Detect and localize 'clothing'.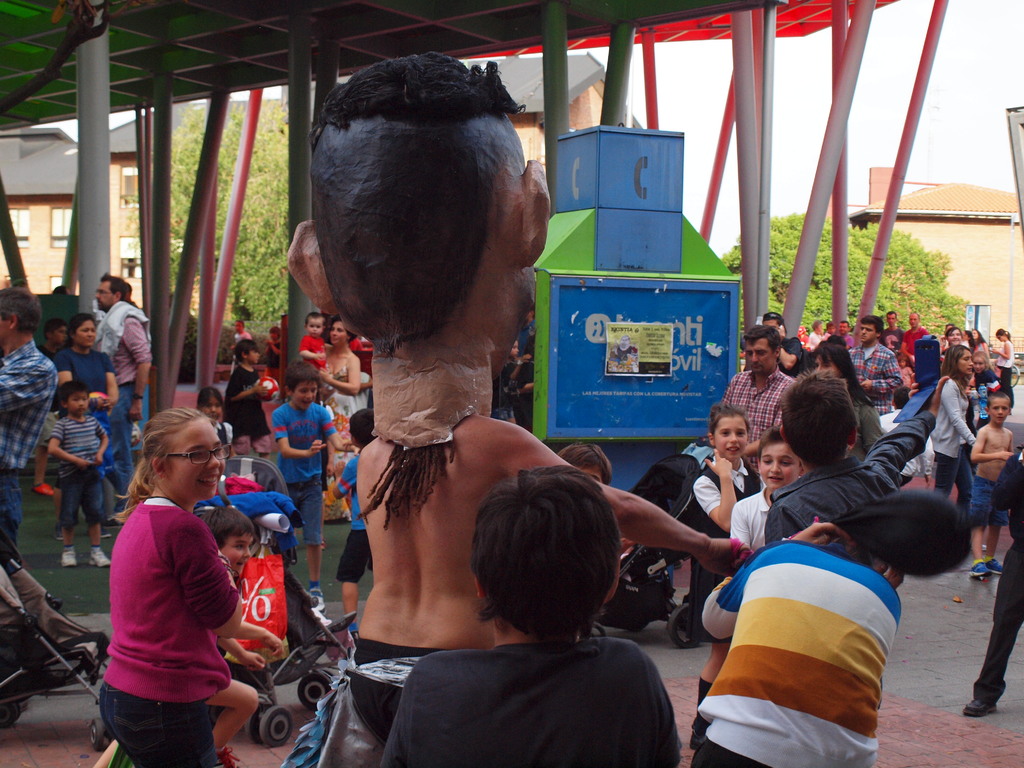
Localized at detection(0, 338, 56, 559).
